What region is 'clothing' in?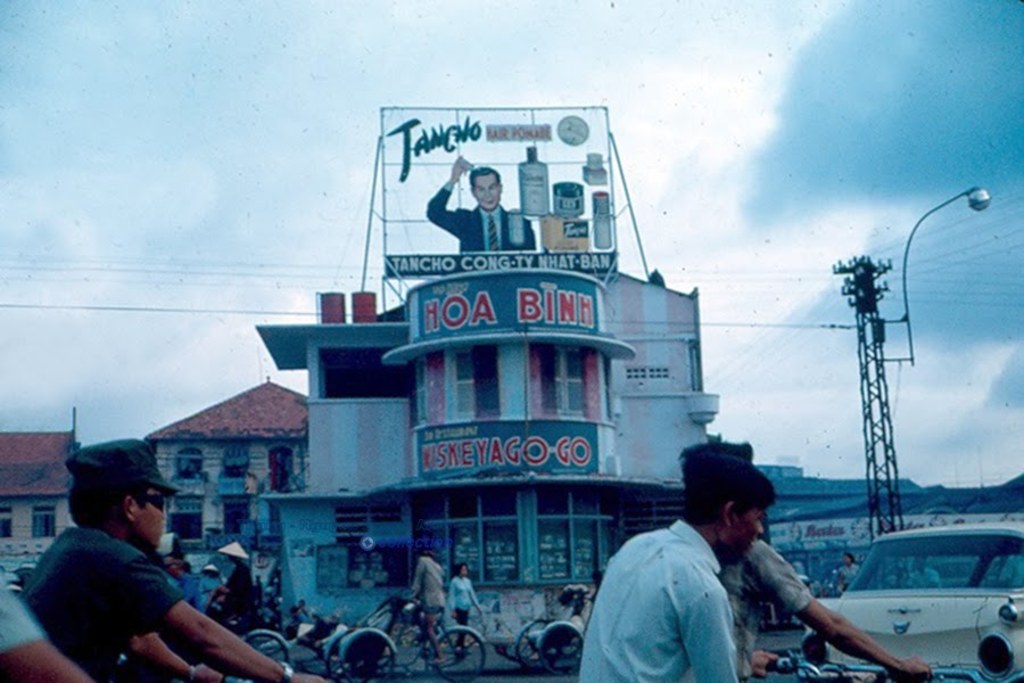
{"left": 903, "top": 567, "right": 950, "bottom": 592}.
